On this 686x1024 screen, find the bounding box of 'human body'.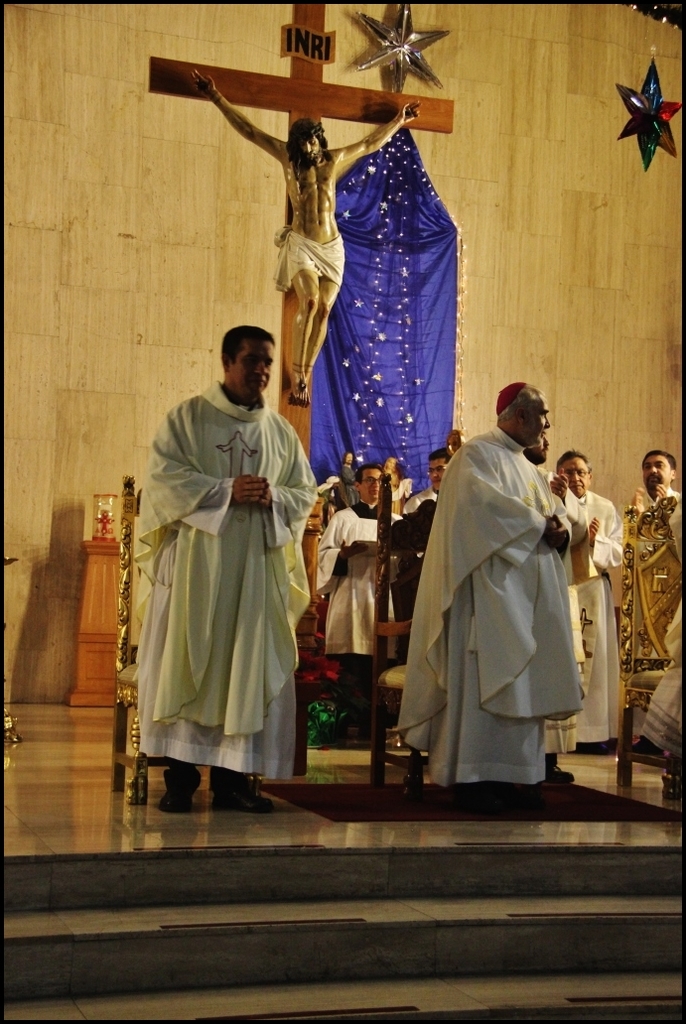
Bounding box: box(432, 427, 549, 796).
